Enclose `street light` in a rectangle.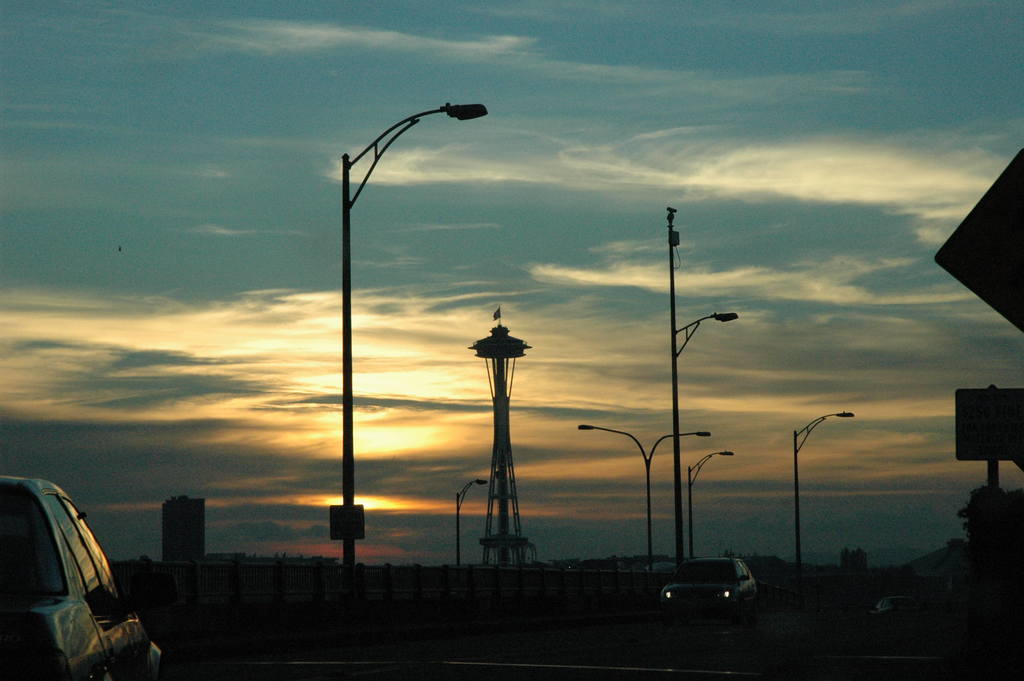
bbox(668, 199, 736, 566).
